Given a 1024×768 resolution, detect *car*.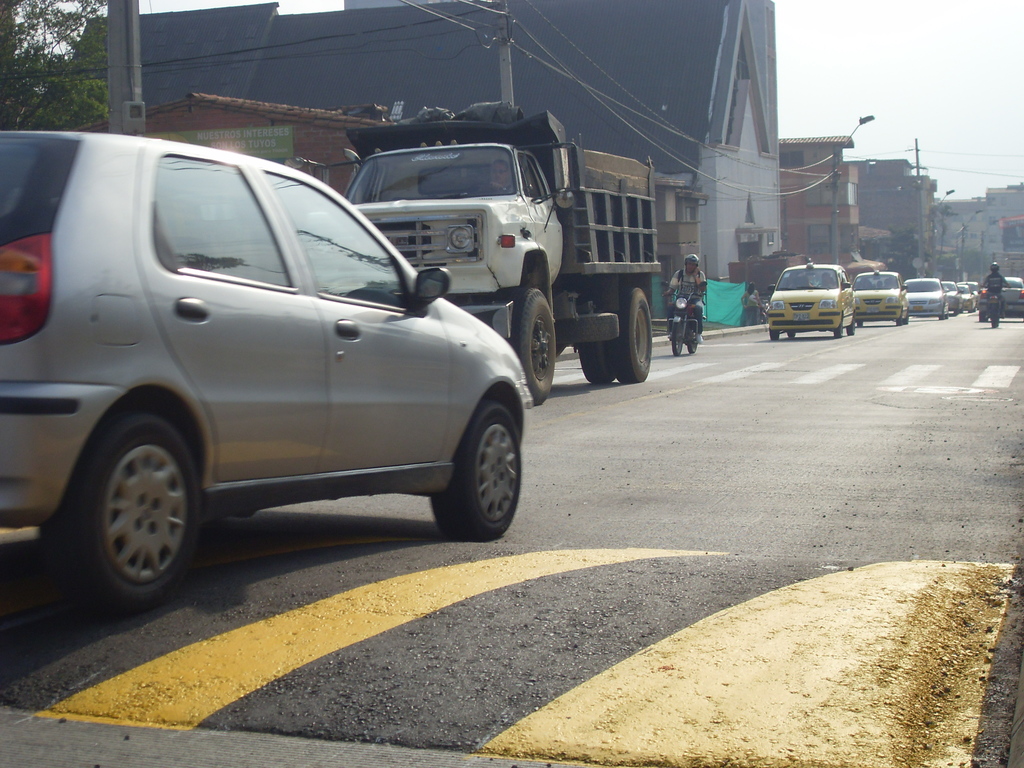
{"left": 979, "top": 276, "right": 1023, "bottom": 322}.
